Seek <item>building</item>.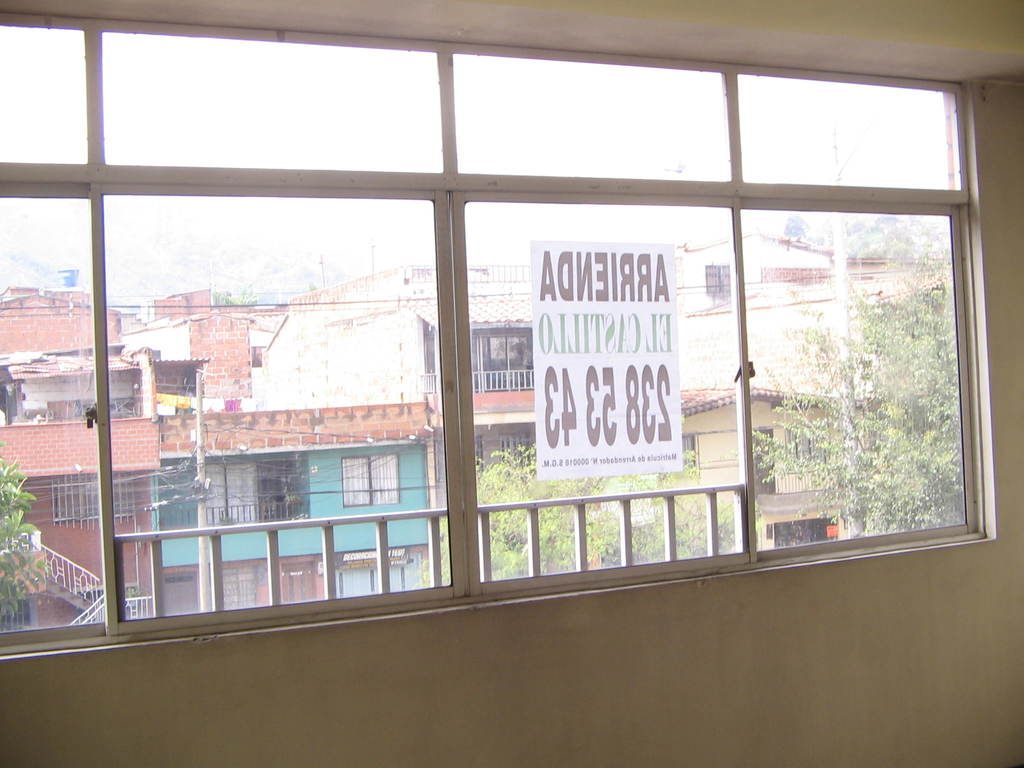
rect(0, 0, 1023, 767).
